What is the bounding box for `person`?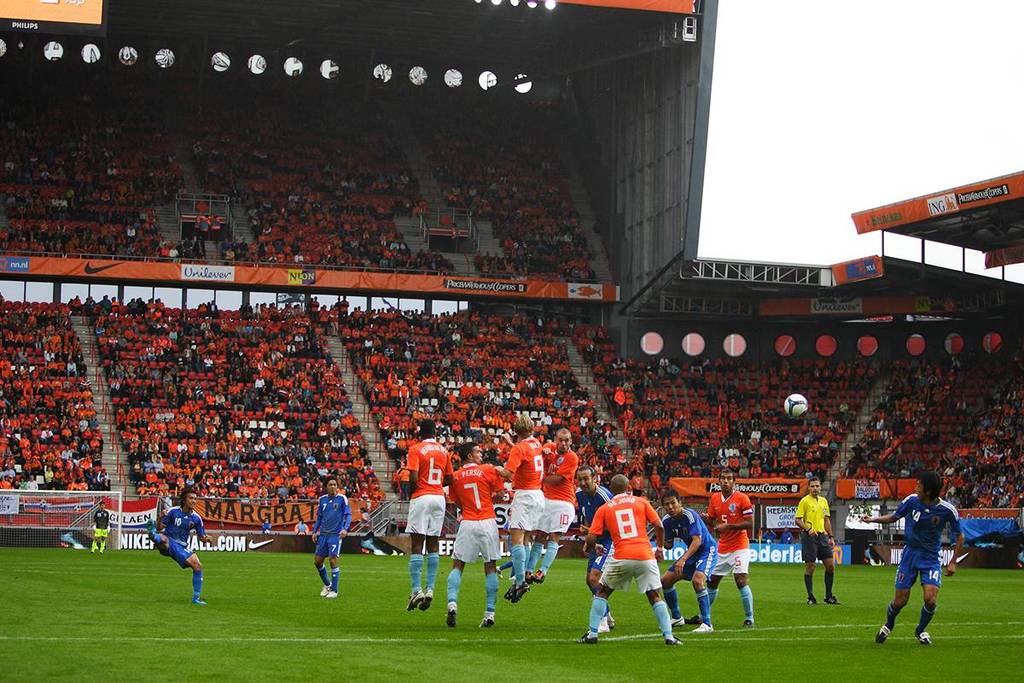
bbox=[579, 476, 683, 647].
